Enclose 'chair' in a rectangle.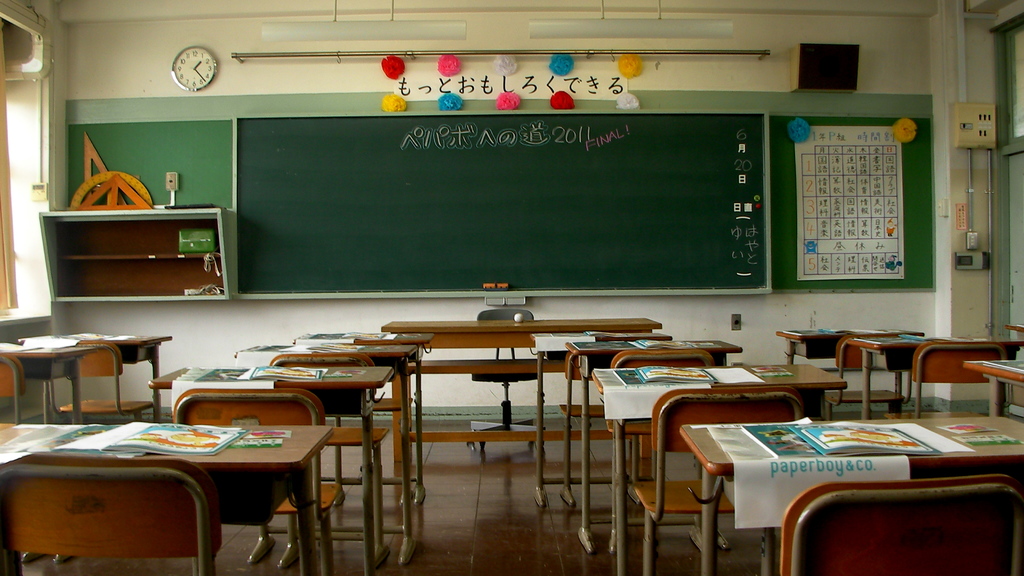
(881, 339, 1007, 422).
